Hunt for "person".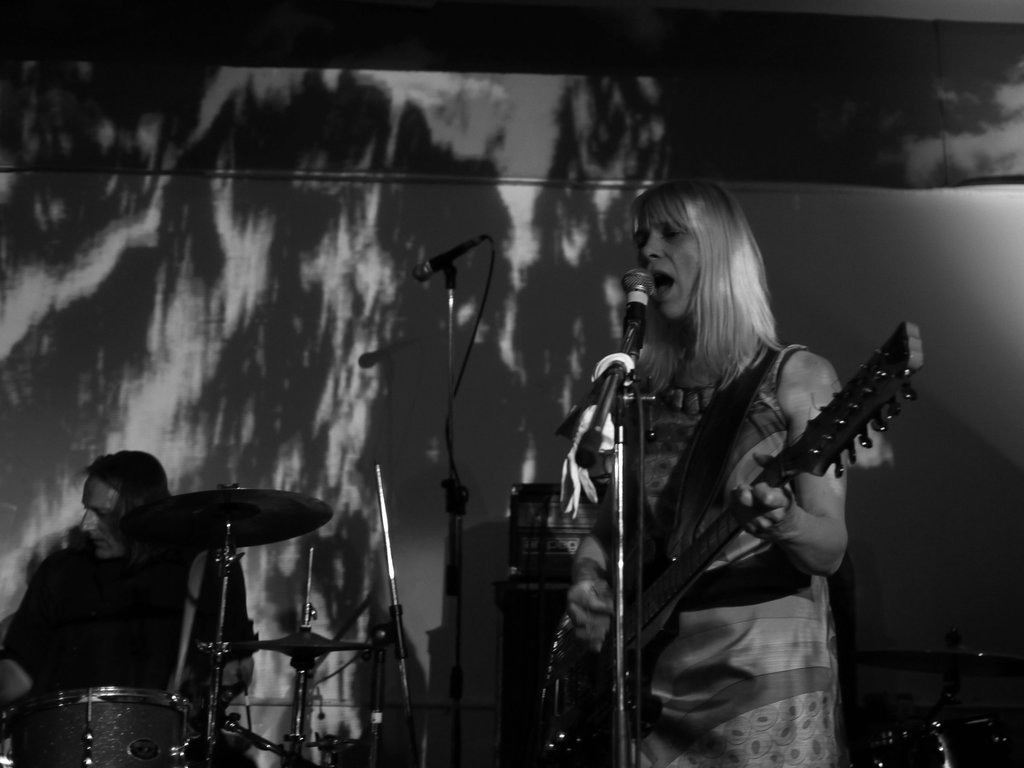
Hunted down at [0, 450, 260, 723].
